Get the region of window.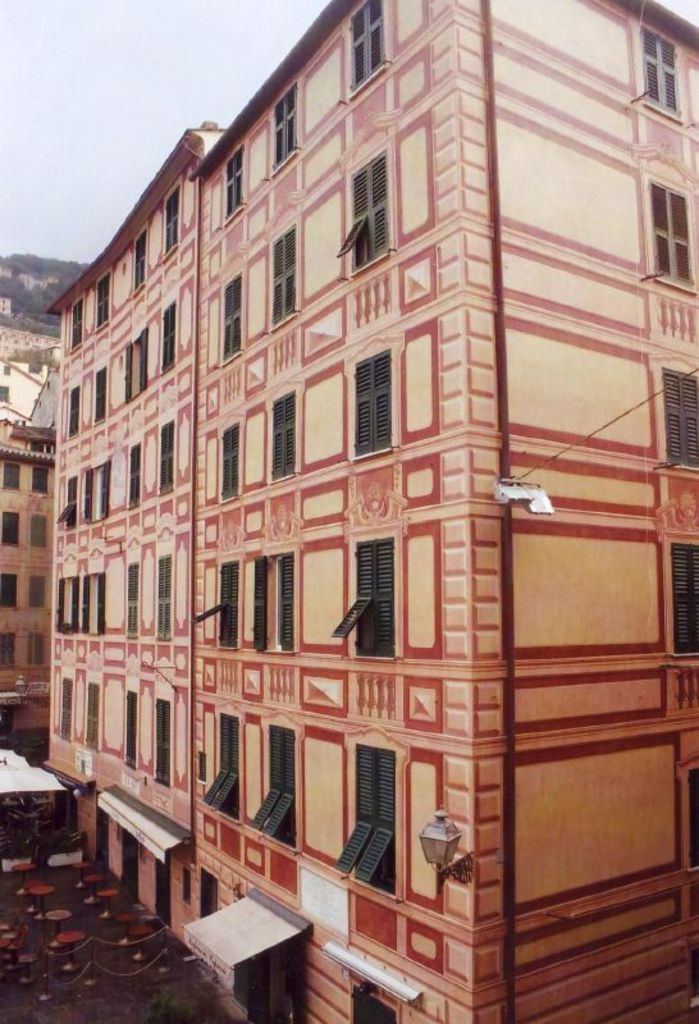
box=[69, 388, 82, 439].
